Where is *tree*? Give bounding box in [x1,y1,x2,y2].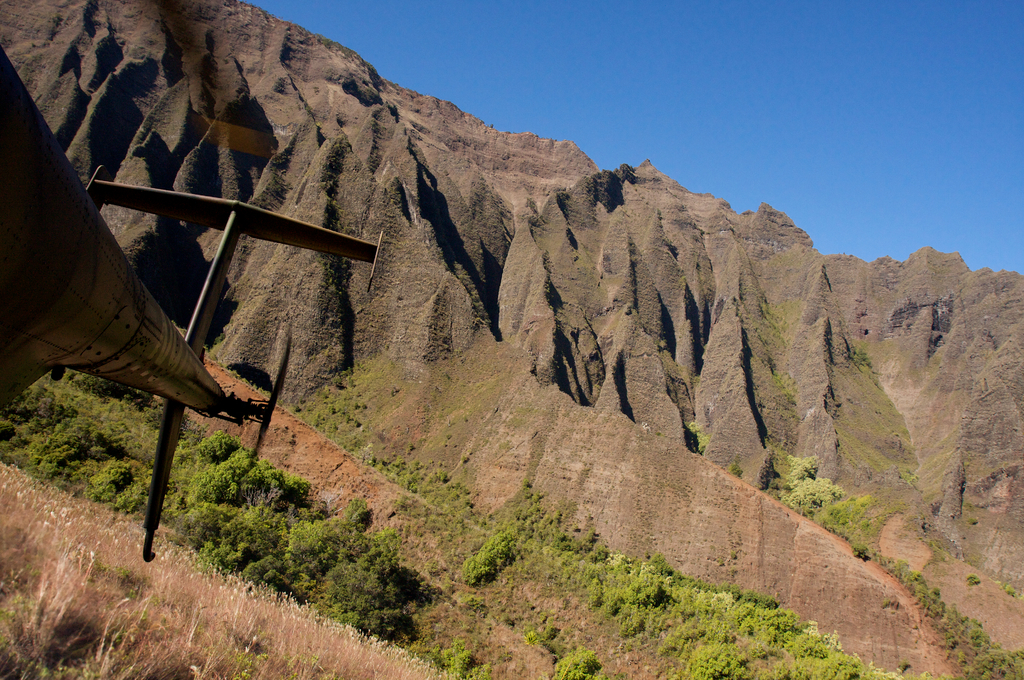
[88,457,135,500].
